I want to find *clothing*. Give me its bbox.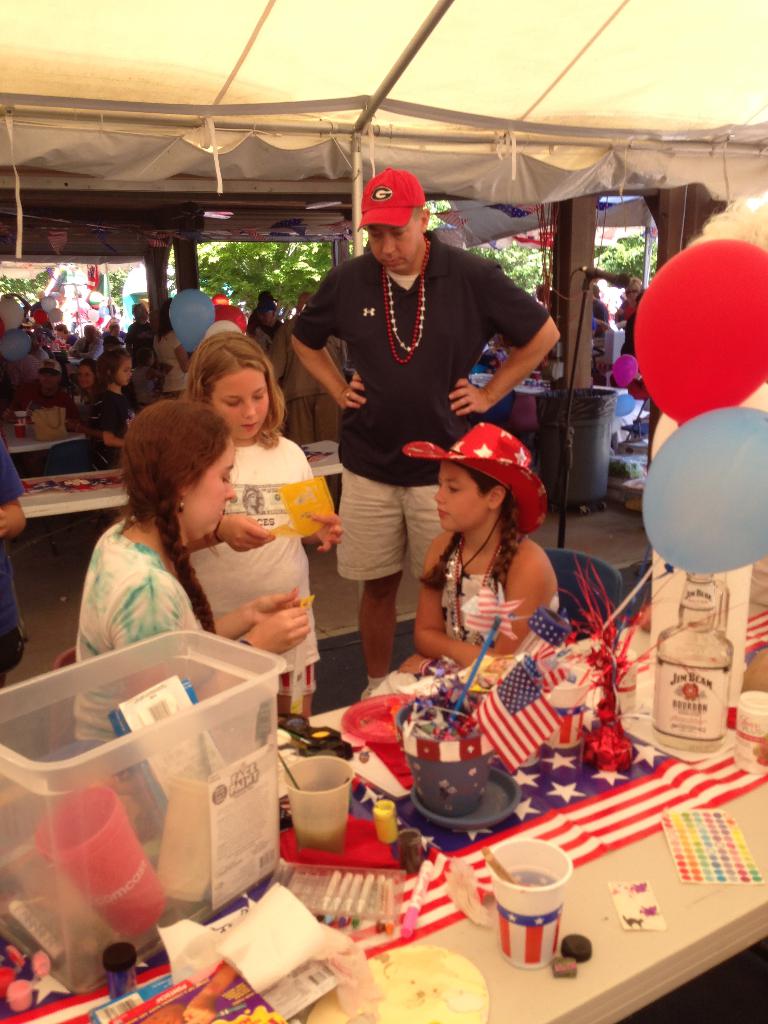
(left=429, top=535, right=568, bottom=676).
